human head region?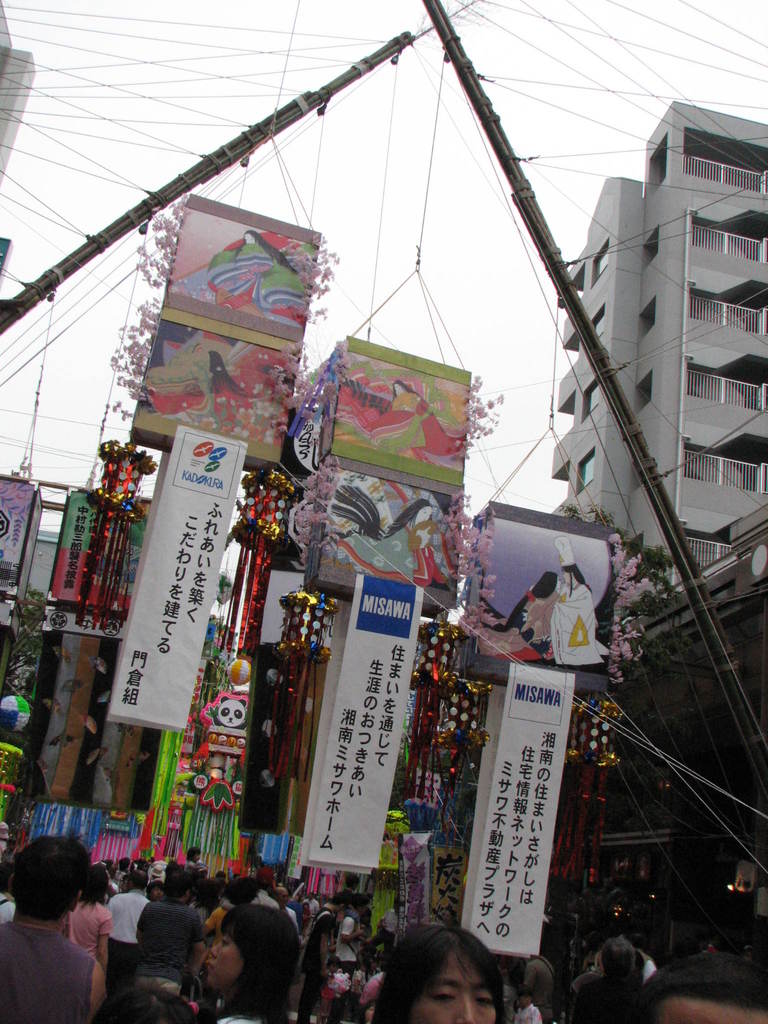
[541, 570, 563, 591]
